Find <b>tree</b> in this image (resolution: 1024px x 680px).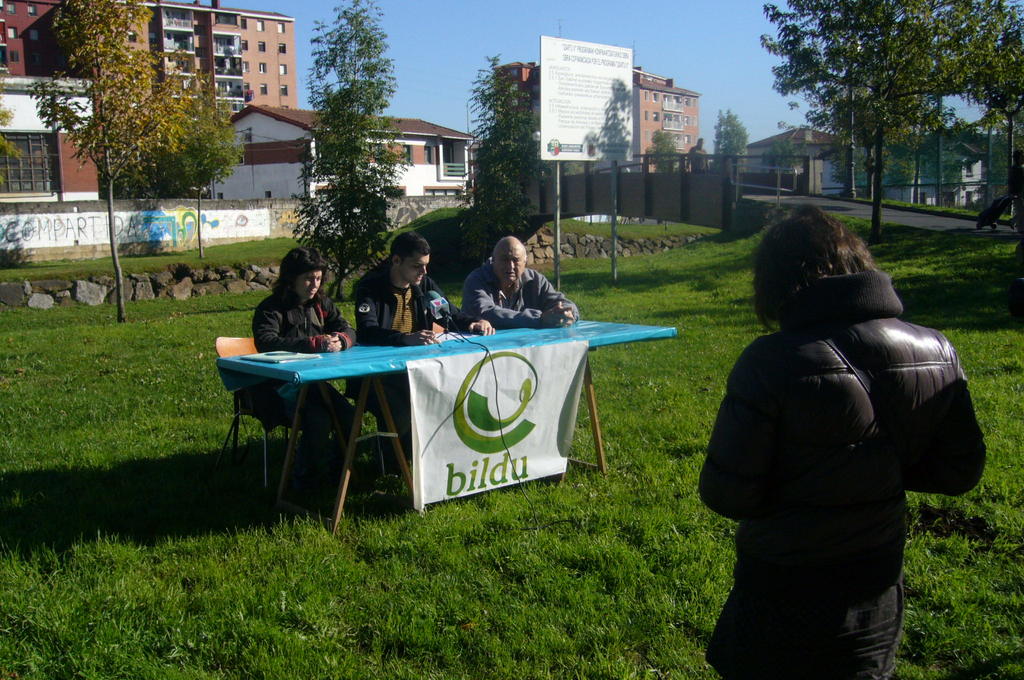
(left=289, top=23, right=404, bottom=303).
